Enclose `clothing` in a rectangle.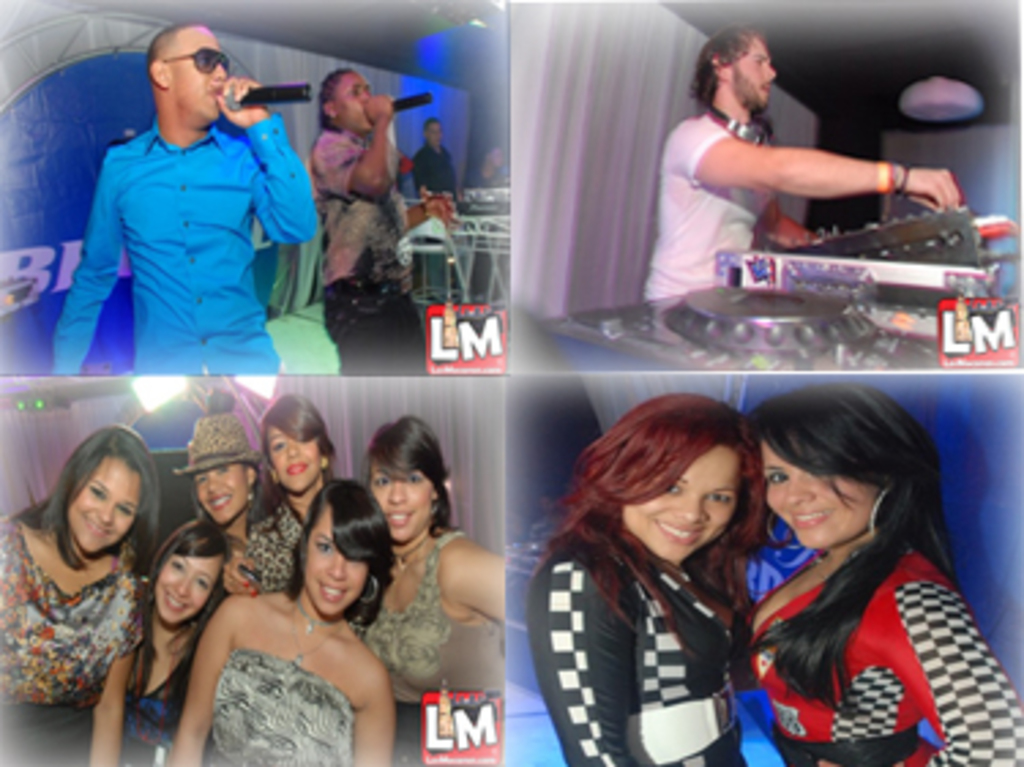
<bbox>363, 524, 486, 701</bbox>.
